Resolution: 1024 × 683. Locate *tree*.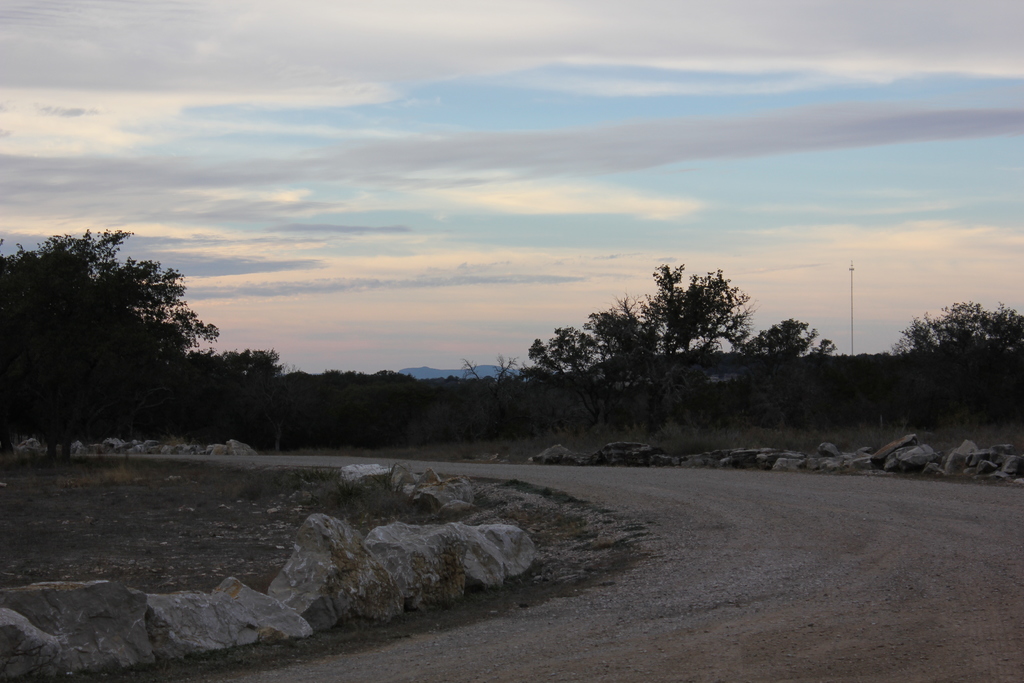
box=[174, 356, 242, 441].
